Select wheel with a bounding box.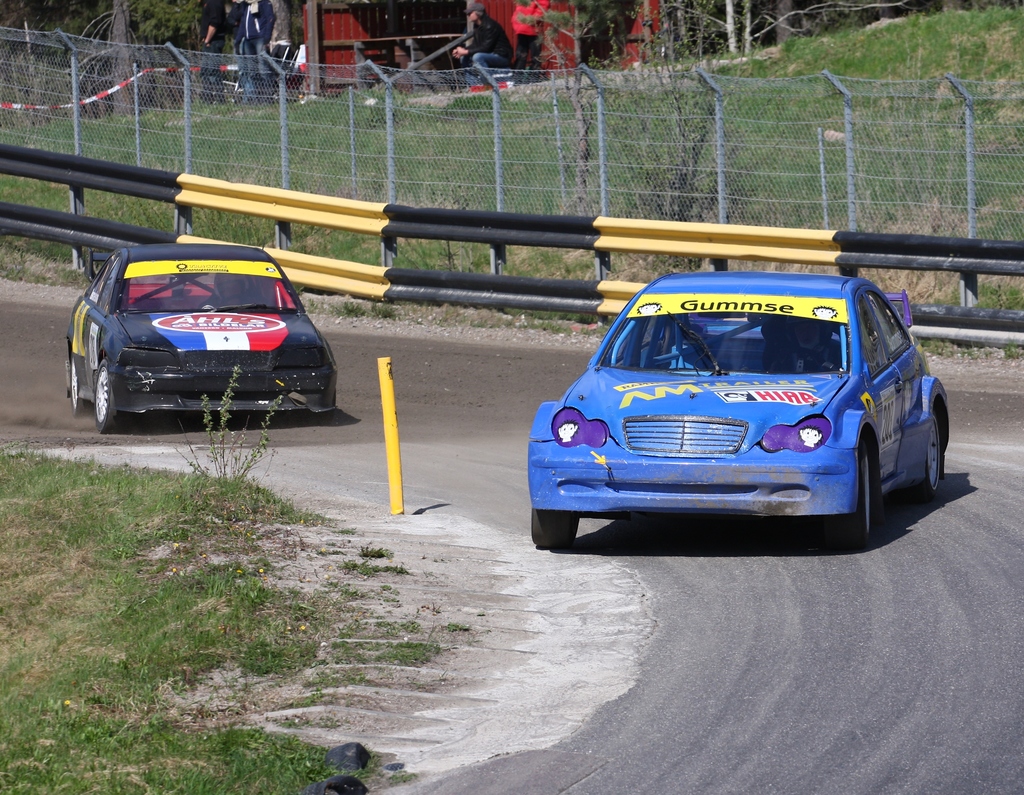
{"x1": 92, "y1": 359, "x2": 133, "y2": 430}.
